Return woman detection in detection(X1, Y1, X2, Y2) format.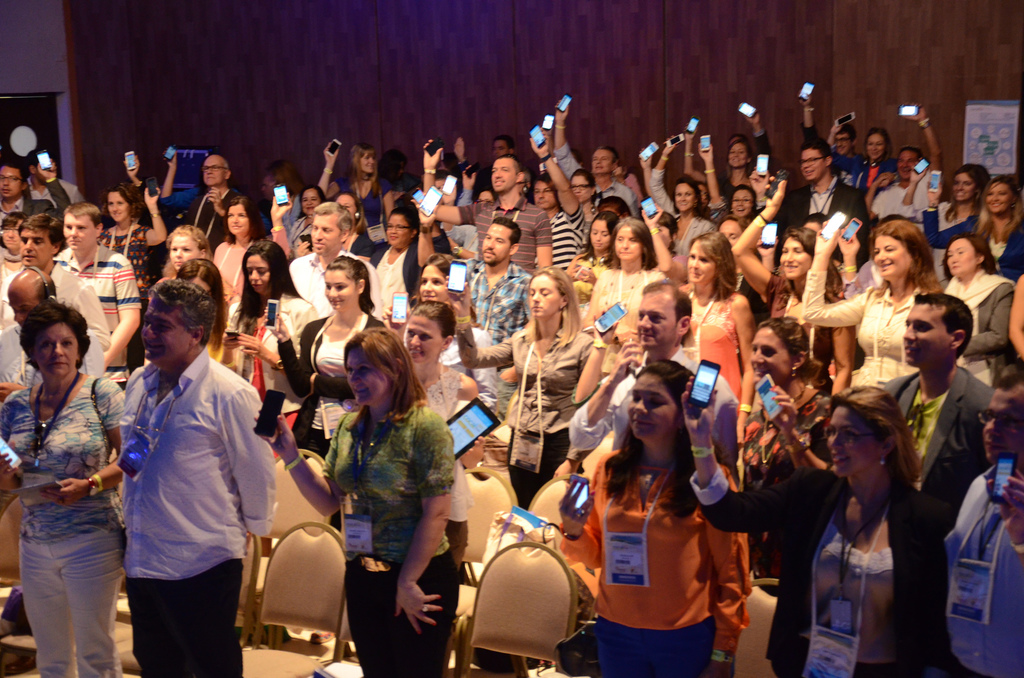
detection(732, 179, 852, 397).
